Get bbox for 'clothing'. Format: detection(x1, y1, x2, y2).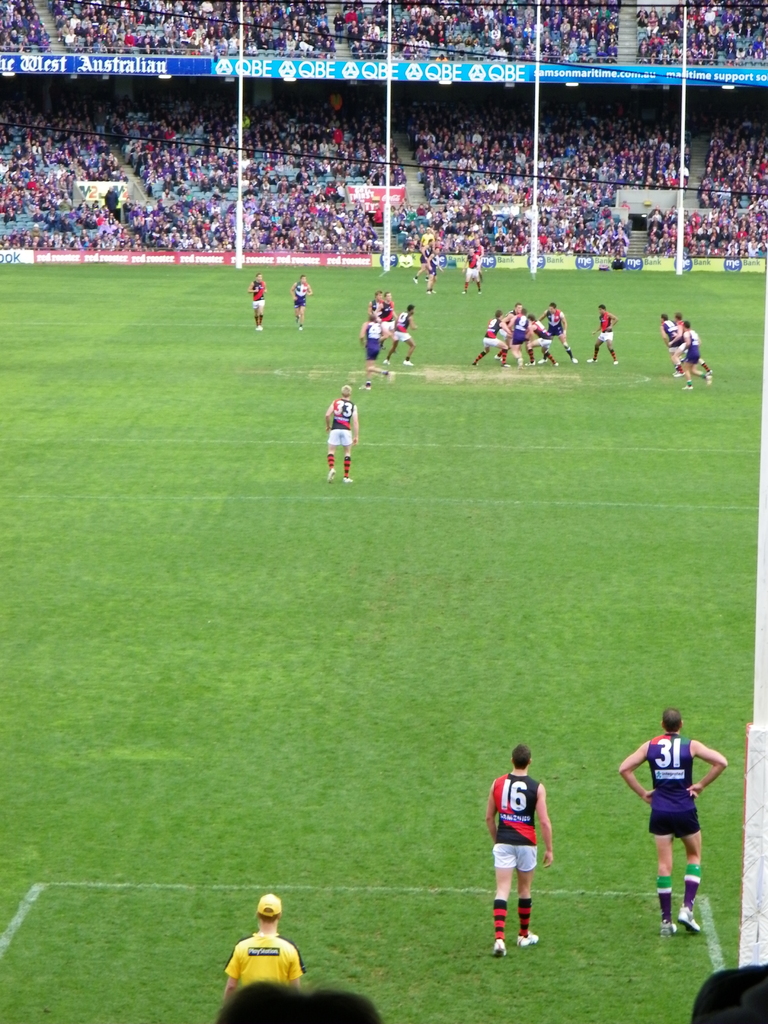
detection(674, 319, 682, 335).
